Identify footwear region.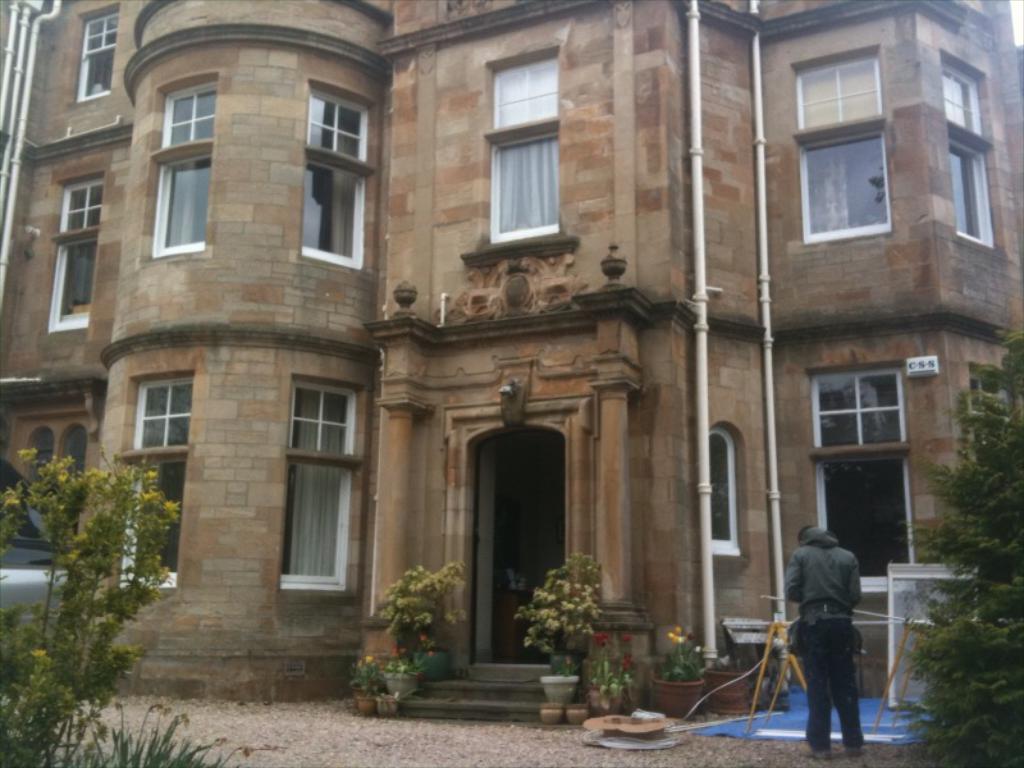
Region: BBox(849, 746, 864, 749).
